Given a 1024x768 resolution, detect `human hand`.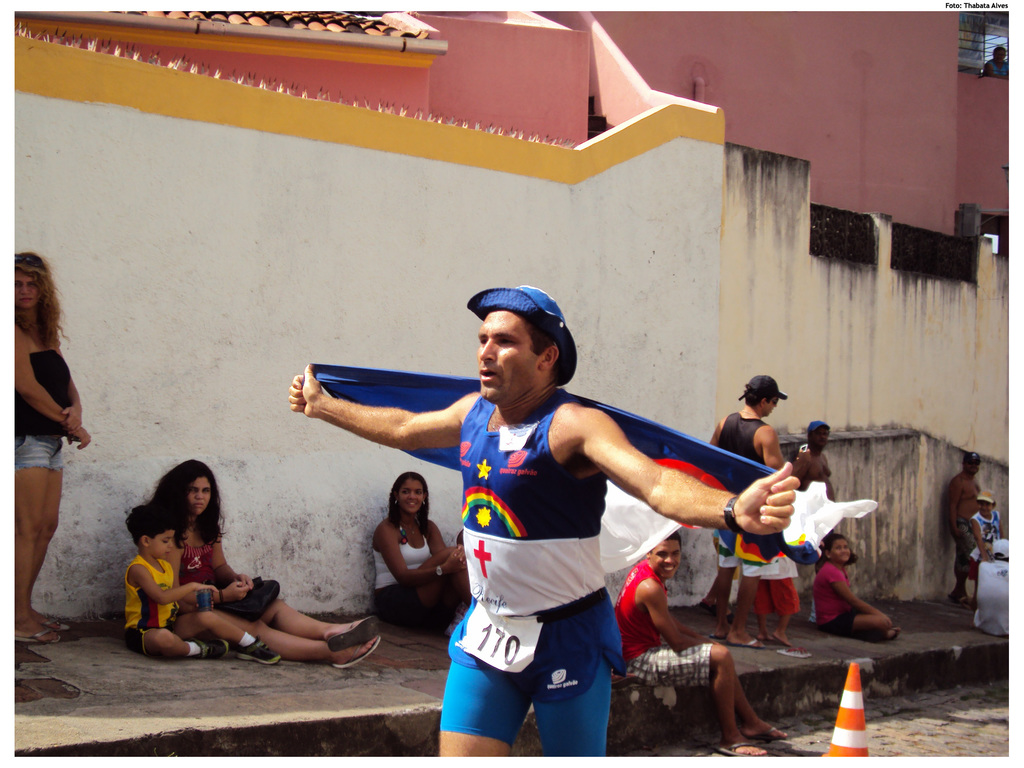
select_region(64, 426, 93, 452).
